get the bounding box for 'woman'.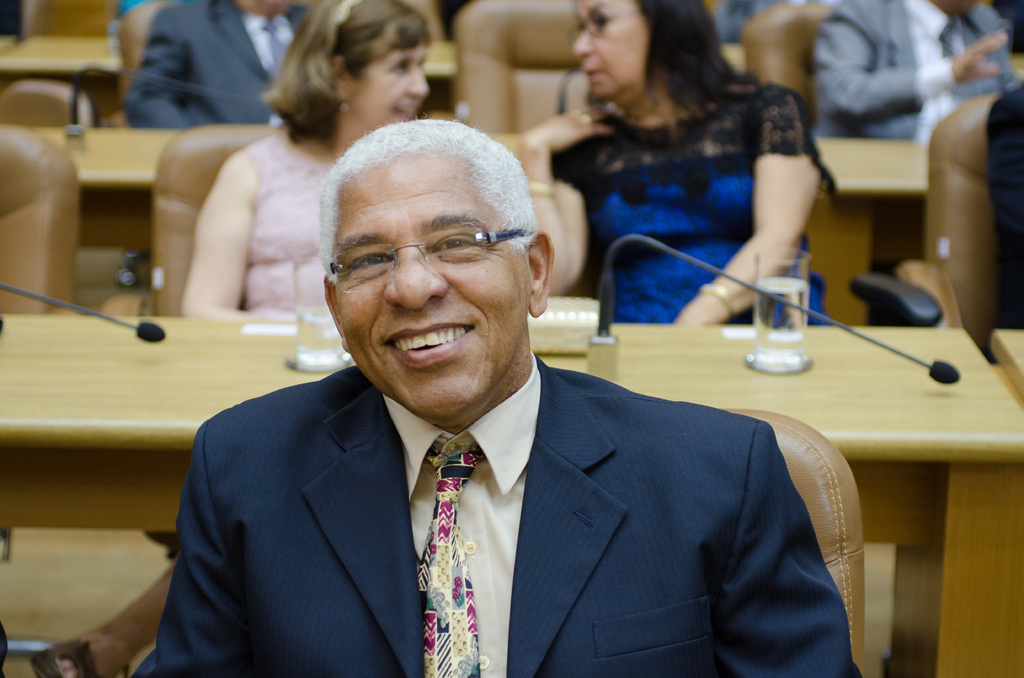
l=500, t=15, r=838, b=317.
